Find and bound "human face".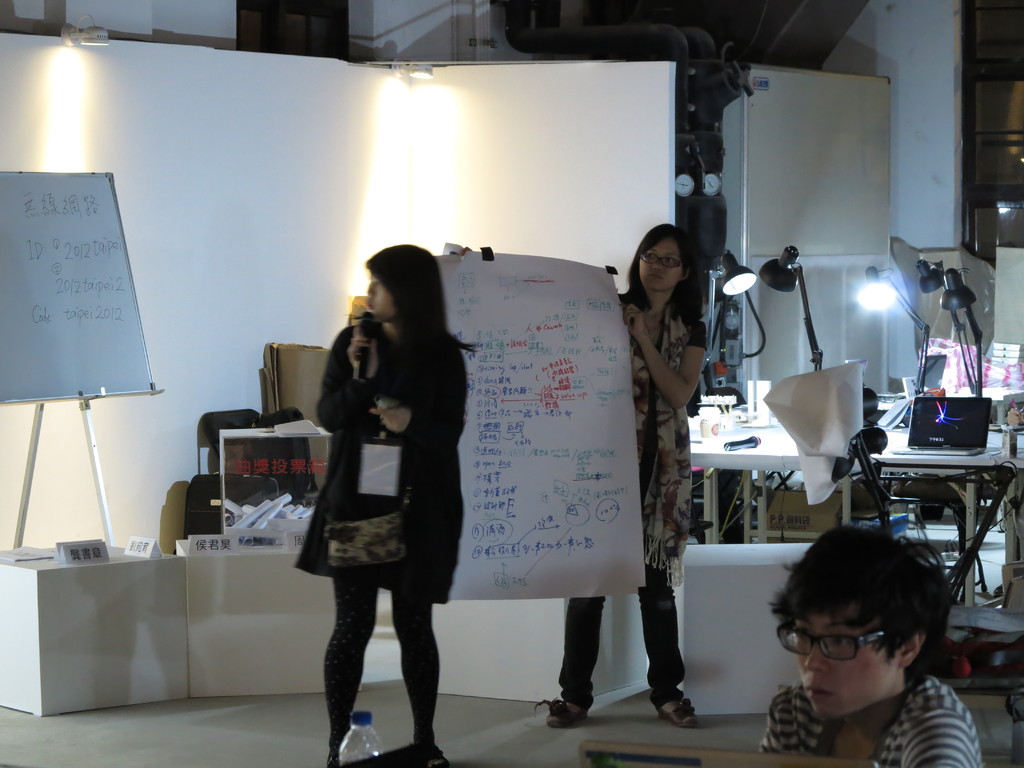
Bound: (left=366, top=268, right=396, bottom=325).
